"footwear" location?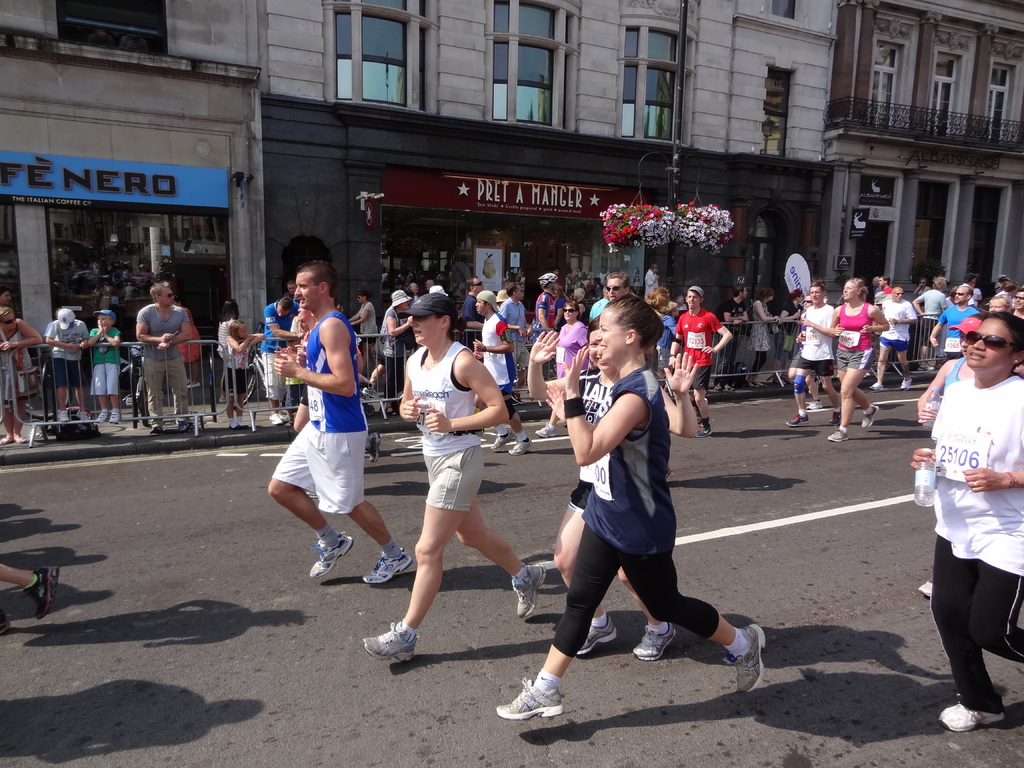
locate(828, 426, 851, 441)
